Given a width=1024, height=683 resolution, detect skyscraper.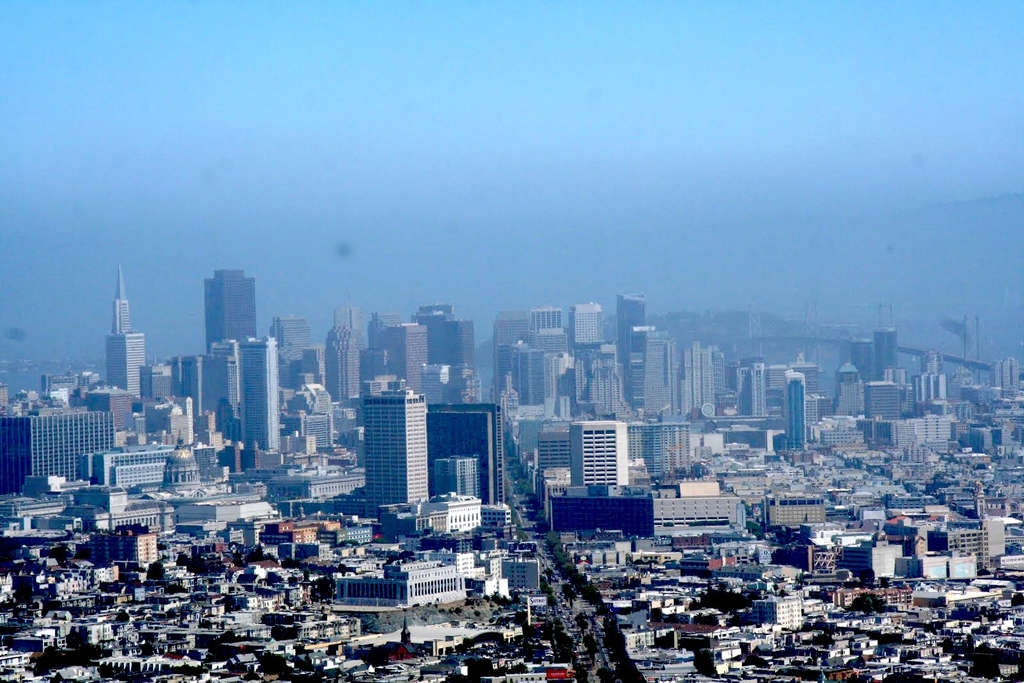
x1=533 y1=414 x2=578 y2=499.
